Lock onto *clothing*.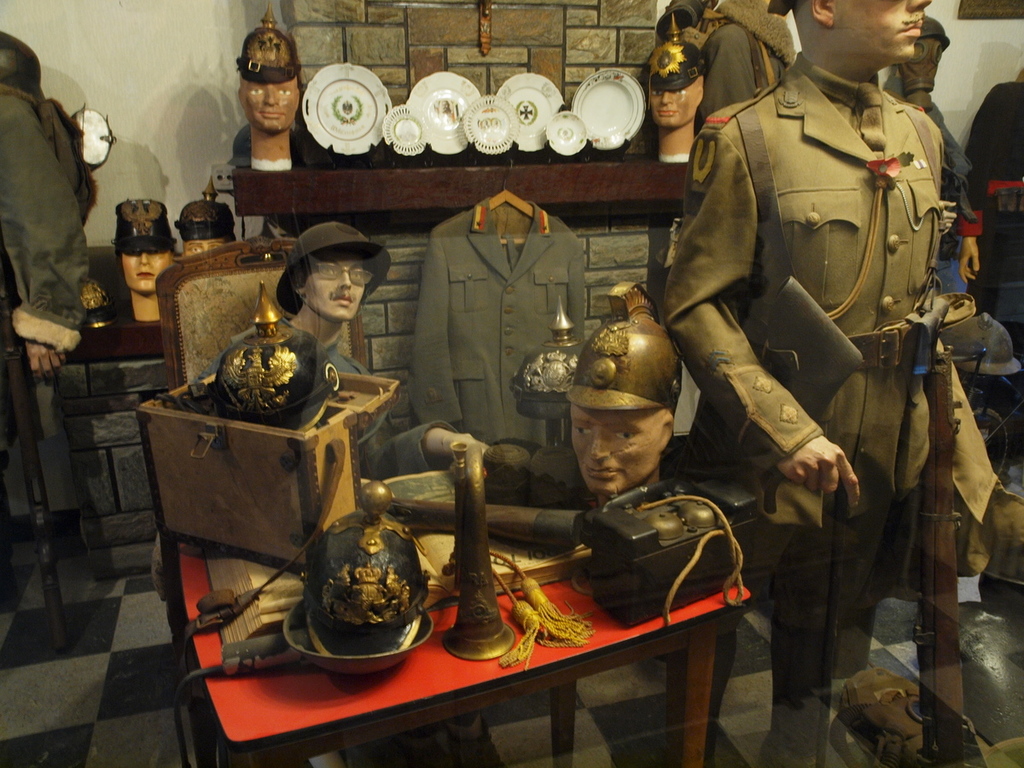
Locked: [x1=964, y1=78, x2=1023, y2=241].
